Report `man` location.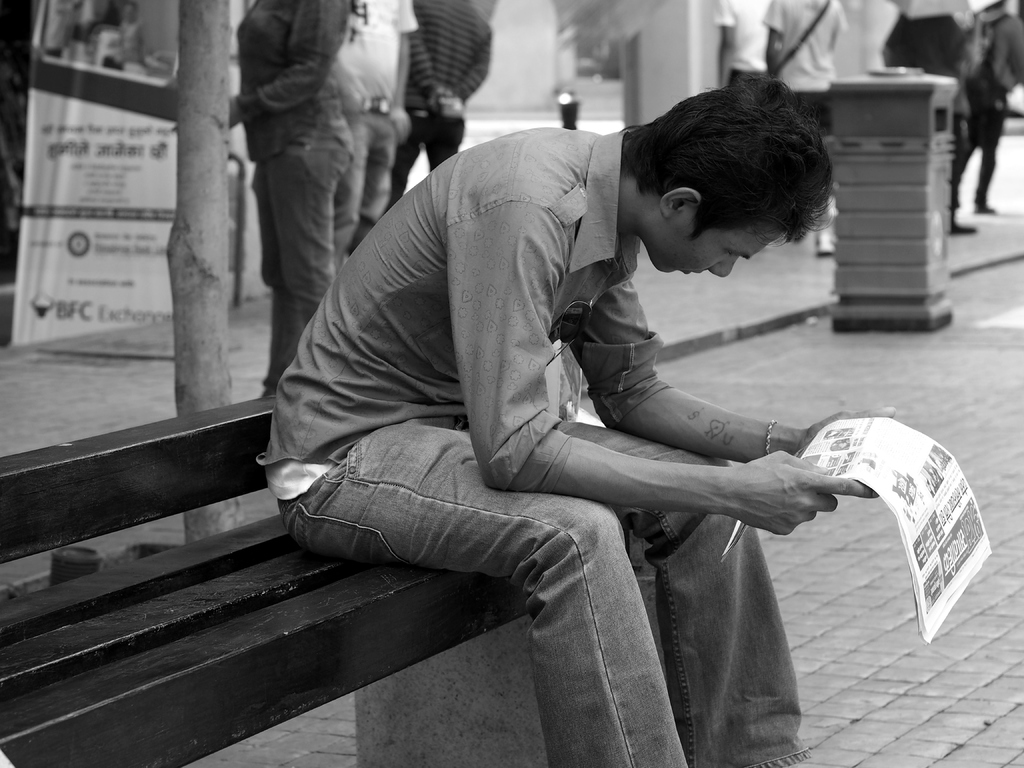
Report: rect(249, 77, 895, 767).
